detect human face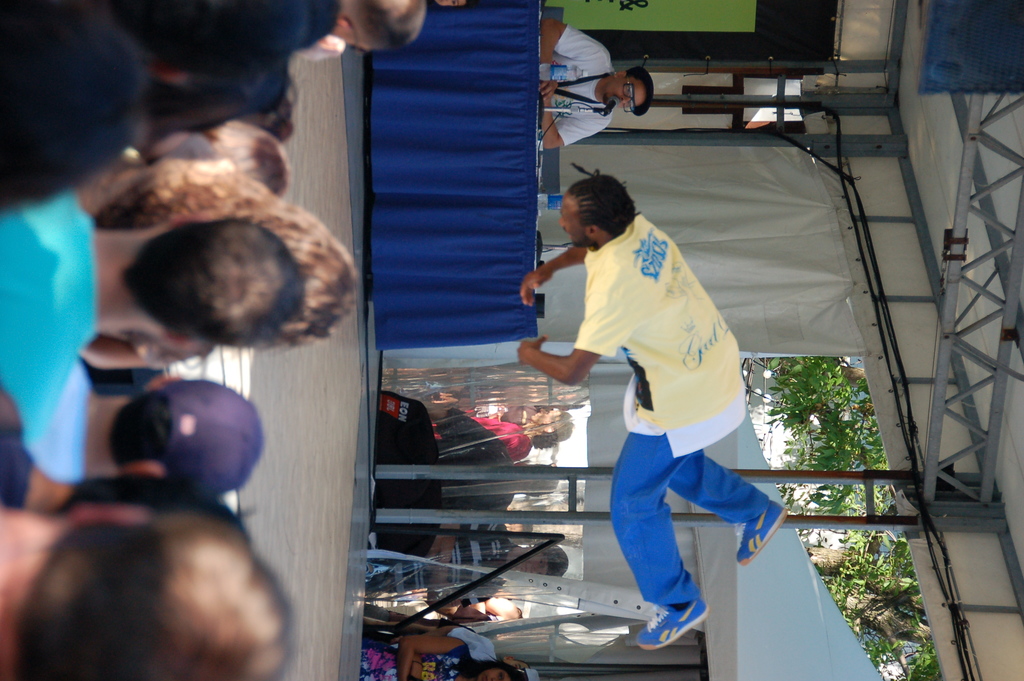
x1=477 y1=669 x2=512 y2=680
